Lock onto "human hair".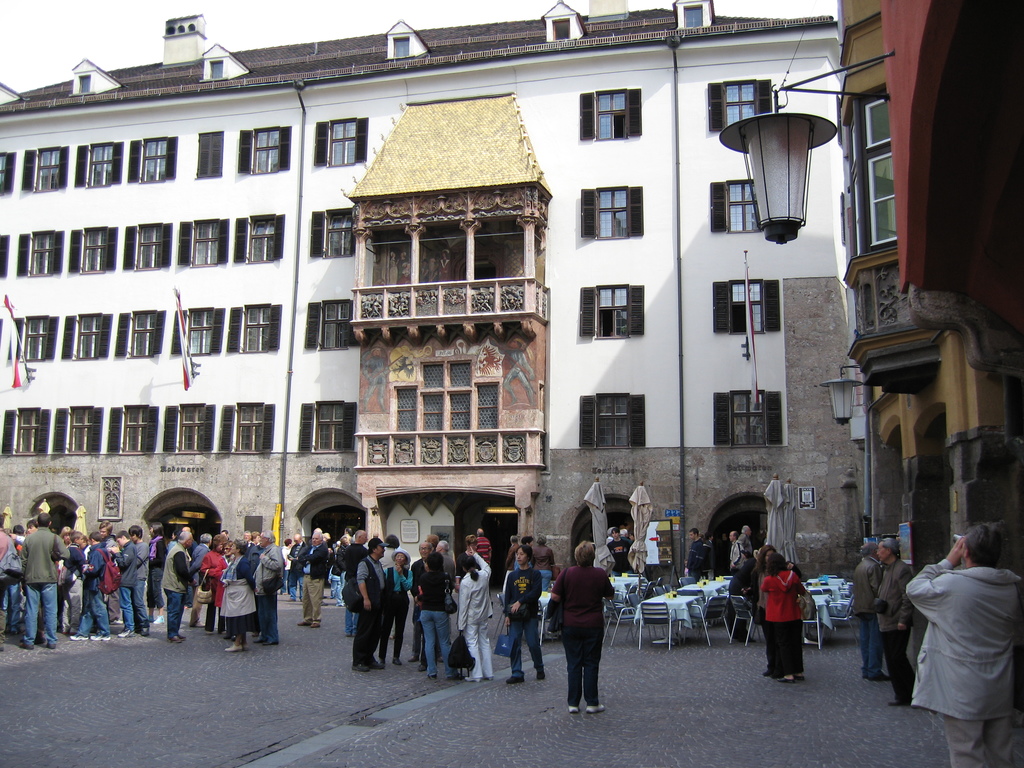
Locked: l=516, t=545, r=529, b=565.
